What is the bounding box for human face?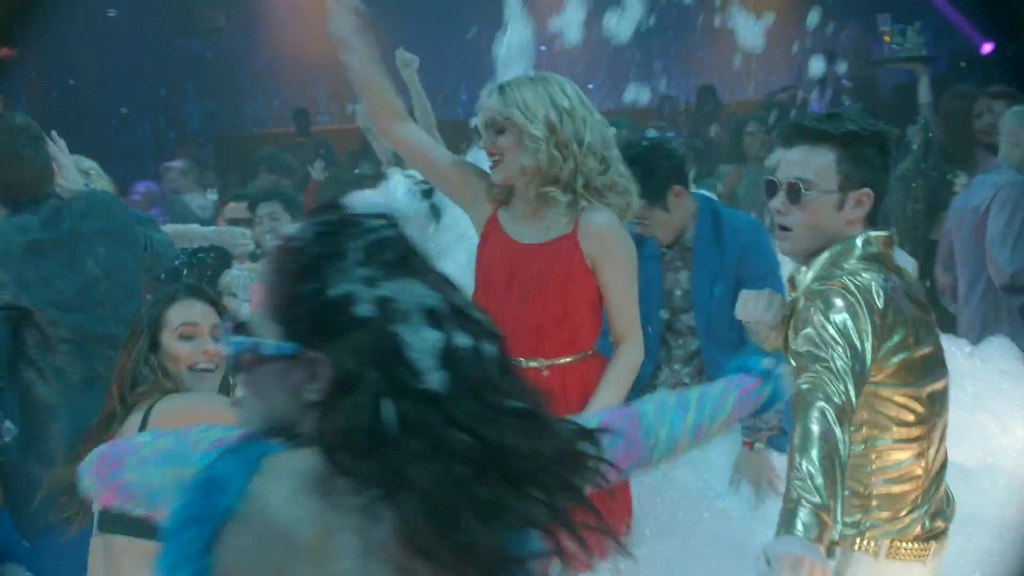
box=[634, 202, 676, 247].
